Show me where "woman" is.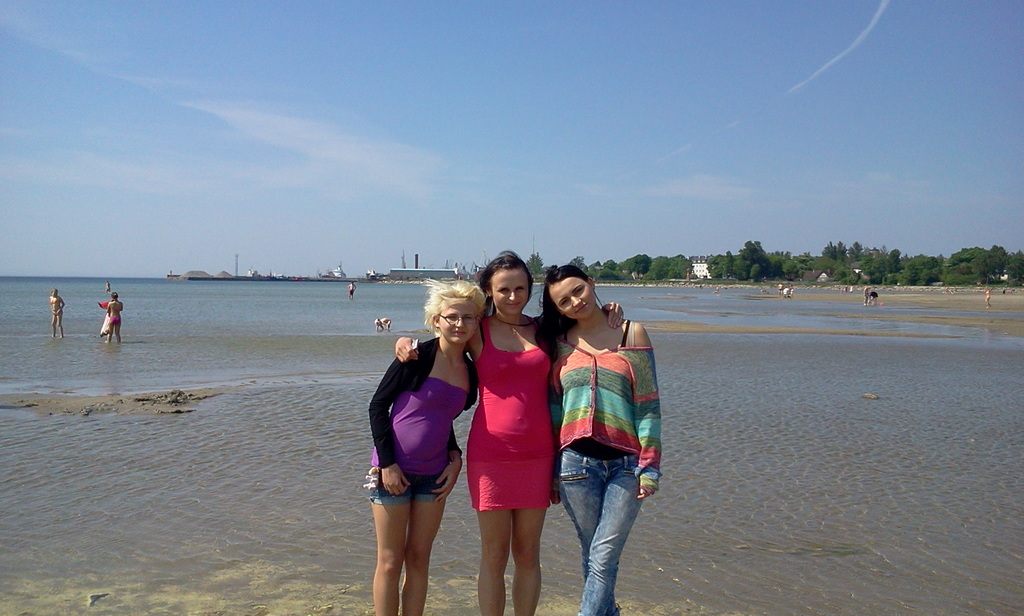
"woman" is at (x1=543, y1=271, x2=664, y2=613).
